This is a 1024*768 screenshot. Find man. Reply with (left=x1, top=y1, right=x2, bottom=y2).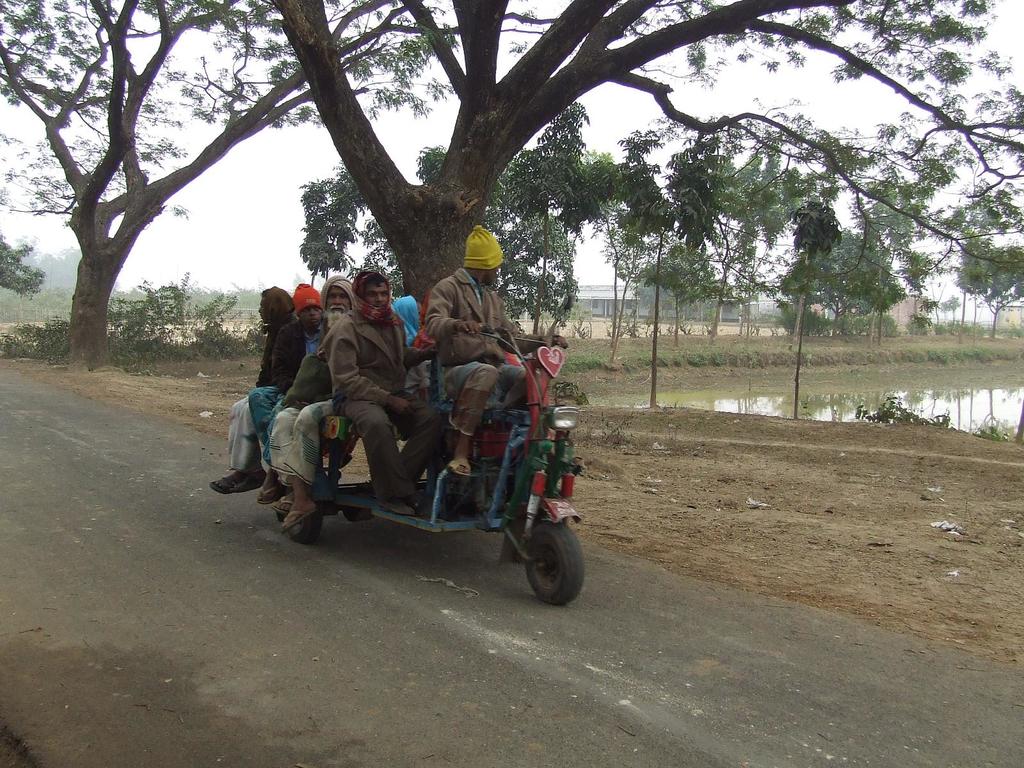
(left=426, top=220, right=531, bottom=487).
